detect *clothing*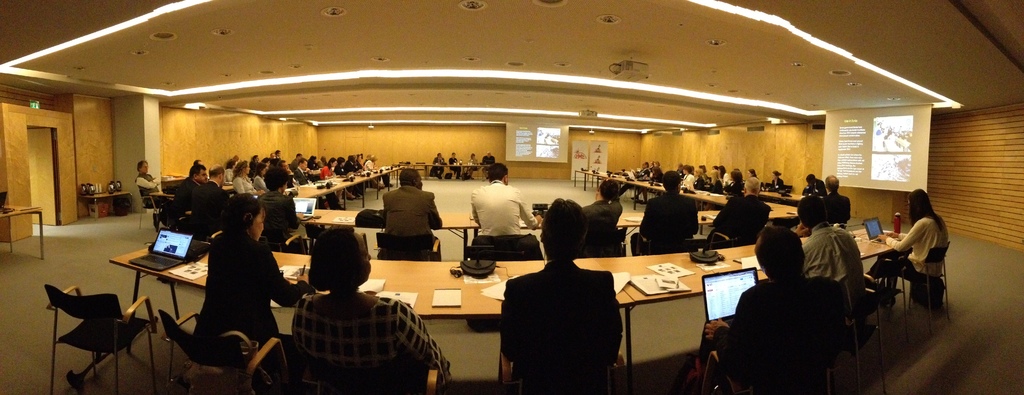
{"x1": 185, "y1": 177, "x2": 227, "y2": 229}
